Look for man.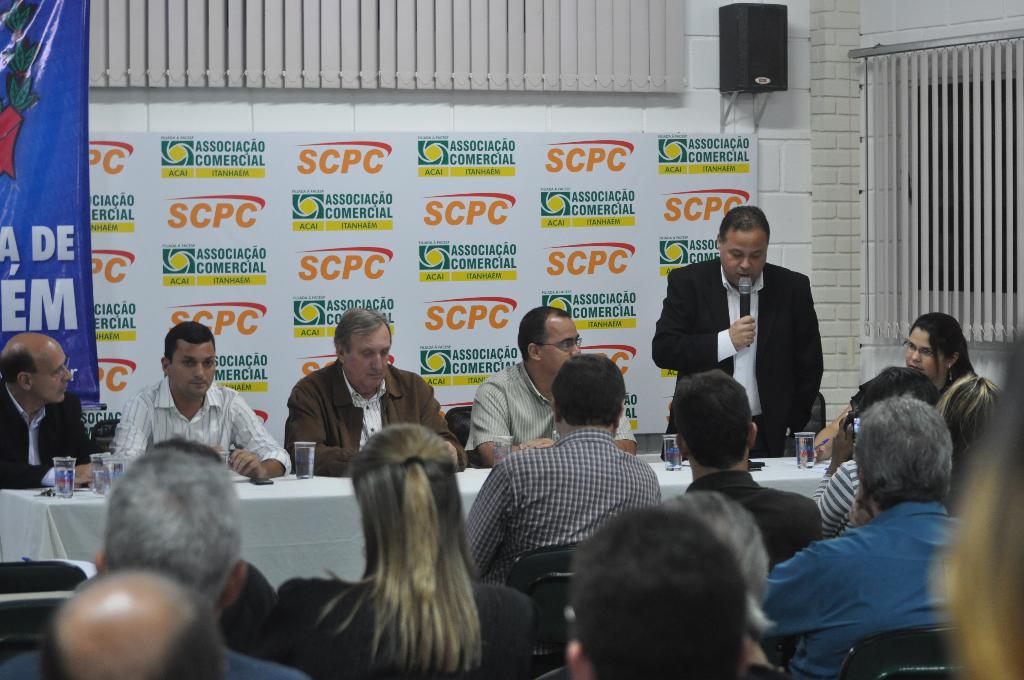
Found: {"left": 564, "top": 505, "right": 753, "bottom": 679}.
